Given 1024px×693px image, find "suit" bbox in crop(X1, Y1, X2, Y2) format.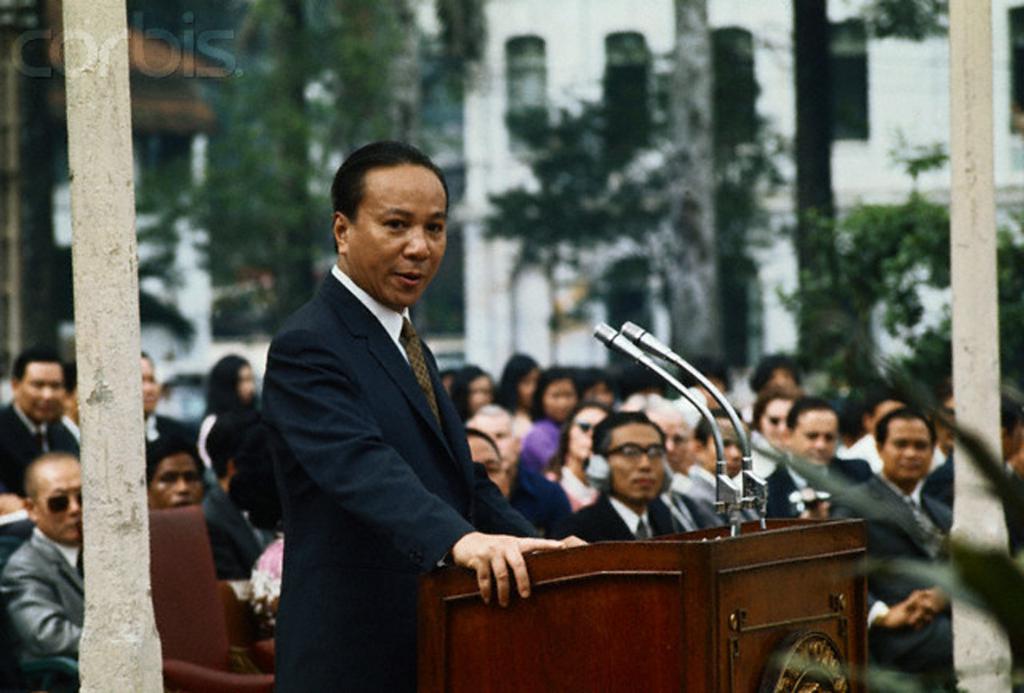
crop(824, 475, 957, 681).
